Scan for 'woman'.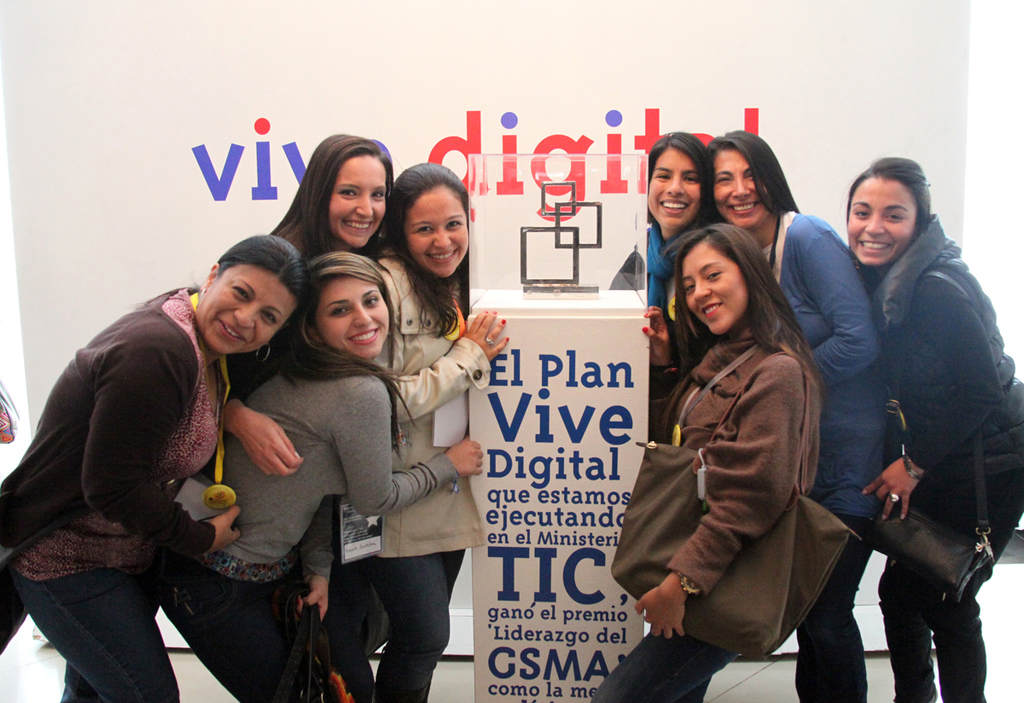
Scan result: (369,162,509,702).
